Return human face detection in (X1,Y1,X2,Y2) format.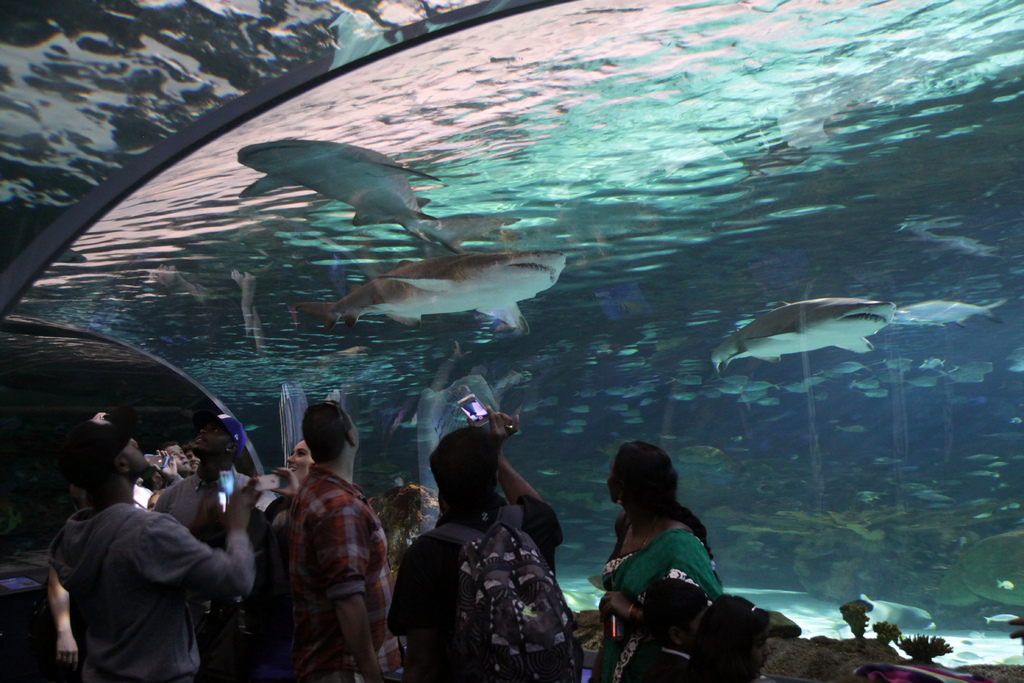
(121,440,148,475).
